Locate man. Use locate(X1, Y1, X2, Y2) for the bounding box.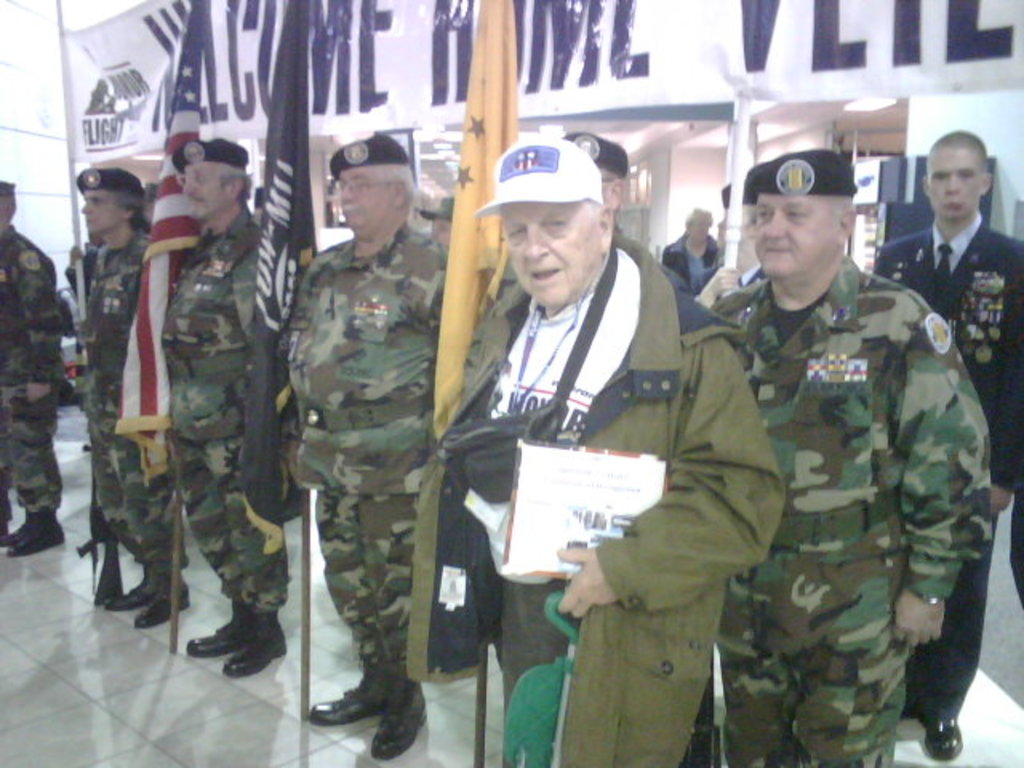
locate(875, 128, 1022, 762).
